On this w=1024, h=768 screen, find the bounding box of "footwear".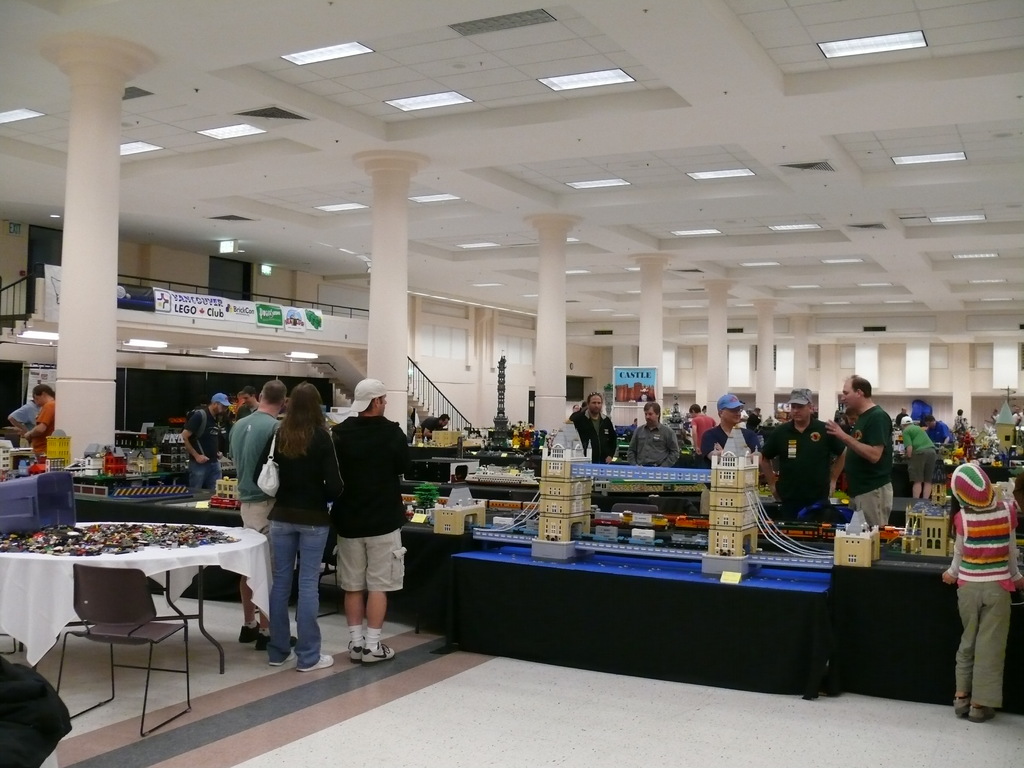
Bounding box: 361, 644, 398, 669.
